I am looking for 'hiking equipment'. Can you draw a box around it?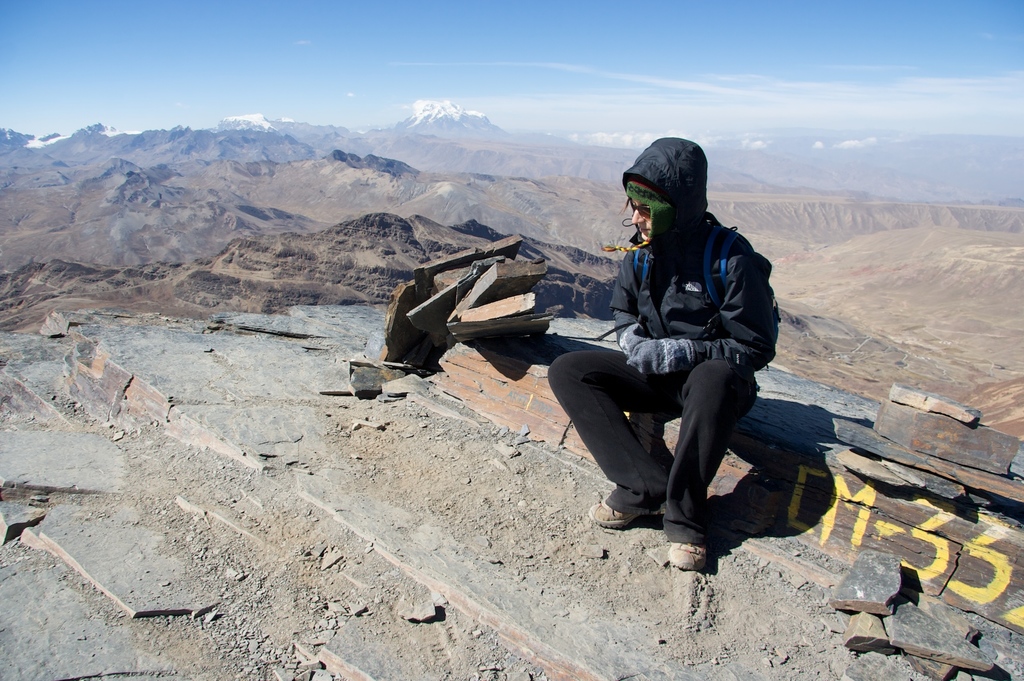
Sure, the bounding box is Rect(591, 500, 659, 531).
